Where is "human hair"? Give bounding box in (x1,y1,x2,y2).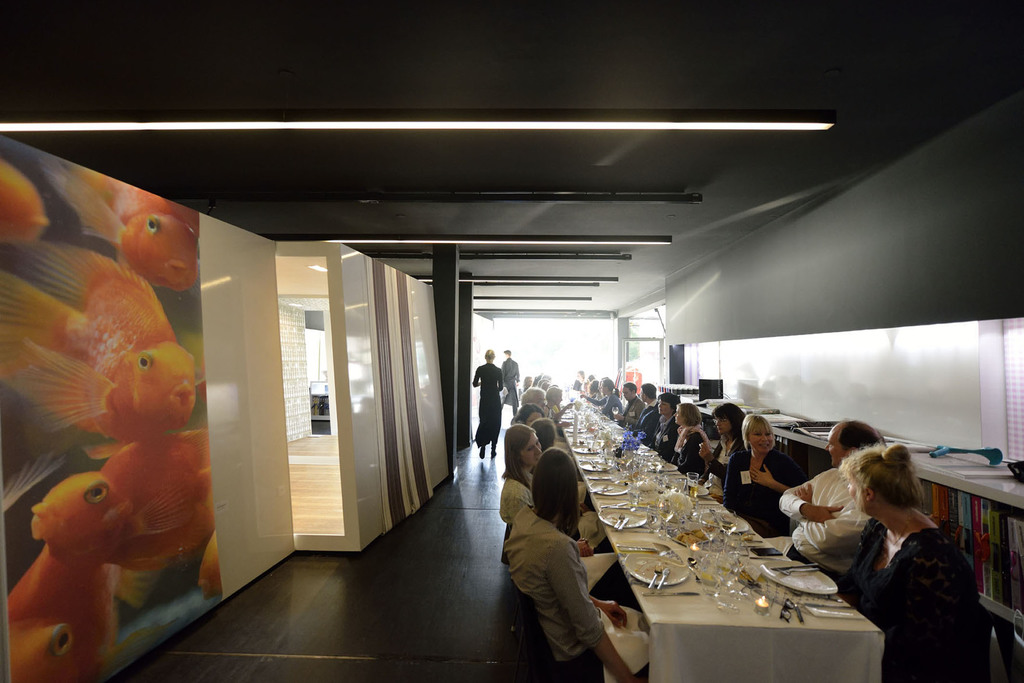
(711,403,744,443).
